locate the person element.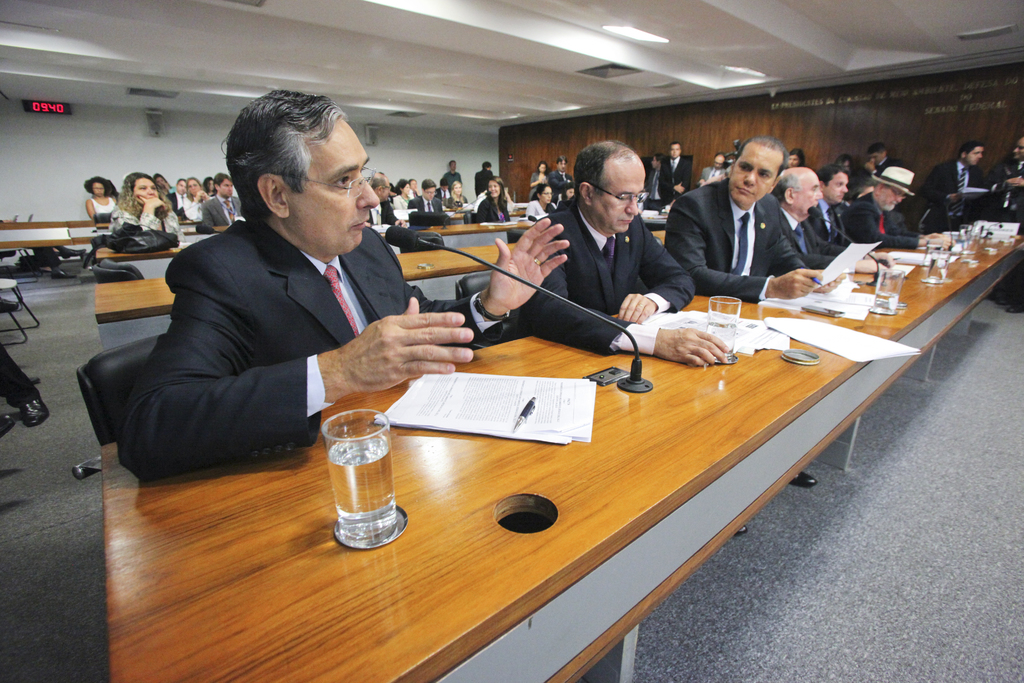
Element bbox: (406,172,460,230).
